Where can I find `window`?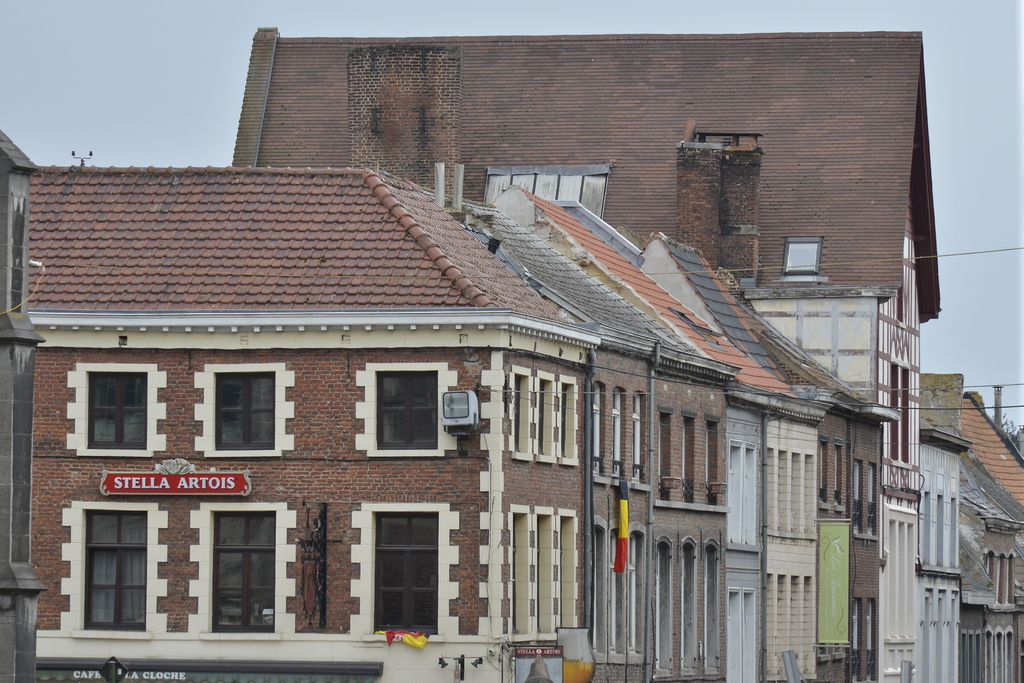
You can find it at locate(530, 503, 556, 647).
